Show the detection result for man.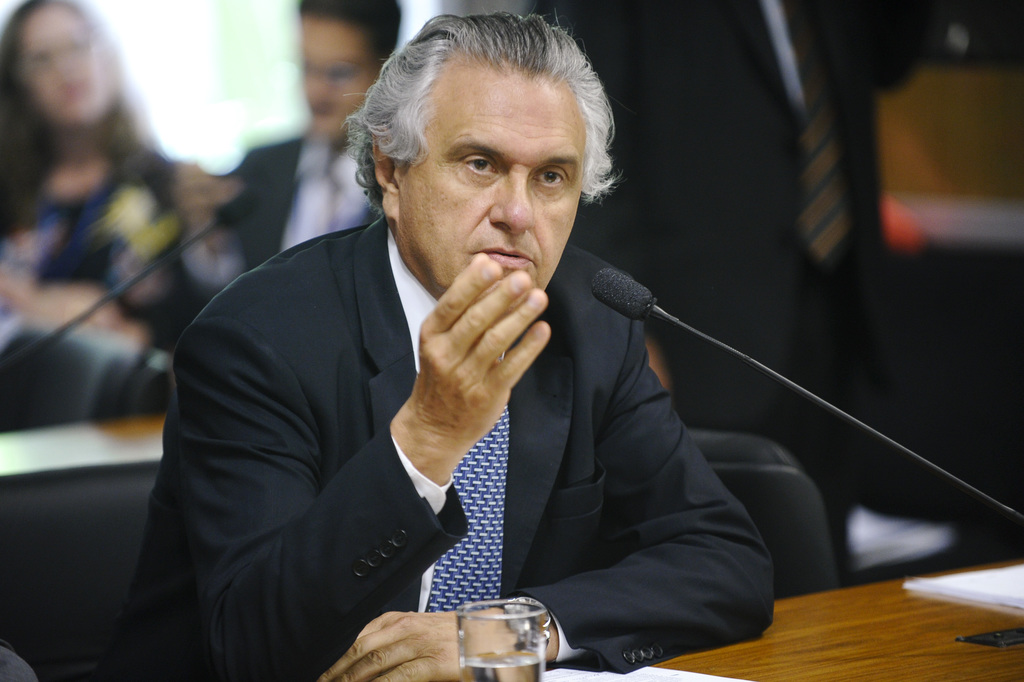
(110, 7, 779, 681).
